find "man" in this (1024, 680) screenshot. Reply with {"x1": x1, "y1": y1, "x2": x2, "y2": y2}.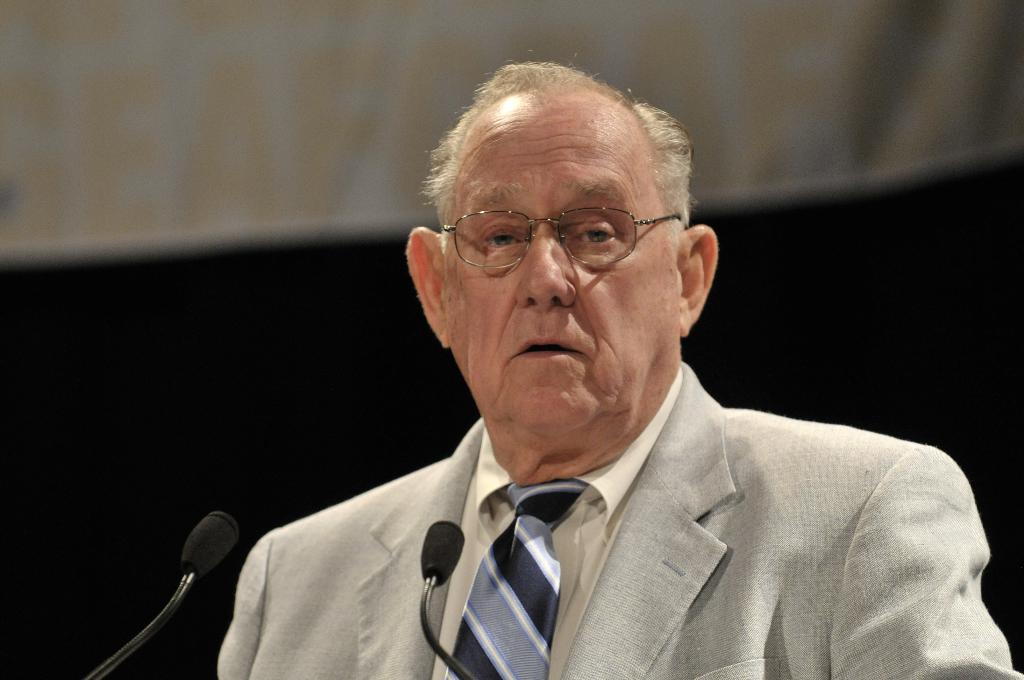
{"x1": 216, "y1": 63, "x2": 1023, "y2": 679}.
